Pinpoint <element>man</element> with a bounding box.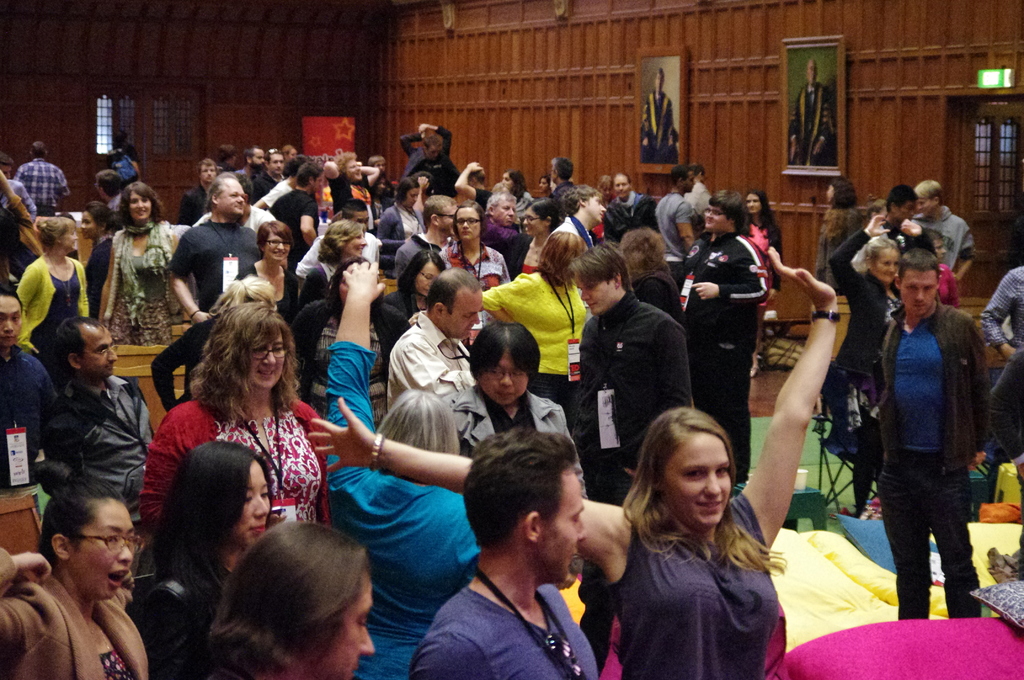
box(392, 195, 455, 278).
